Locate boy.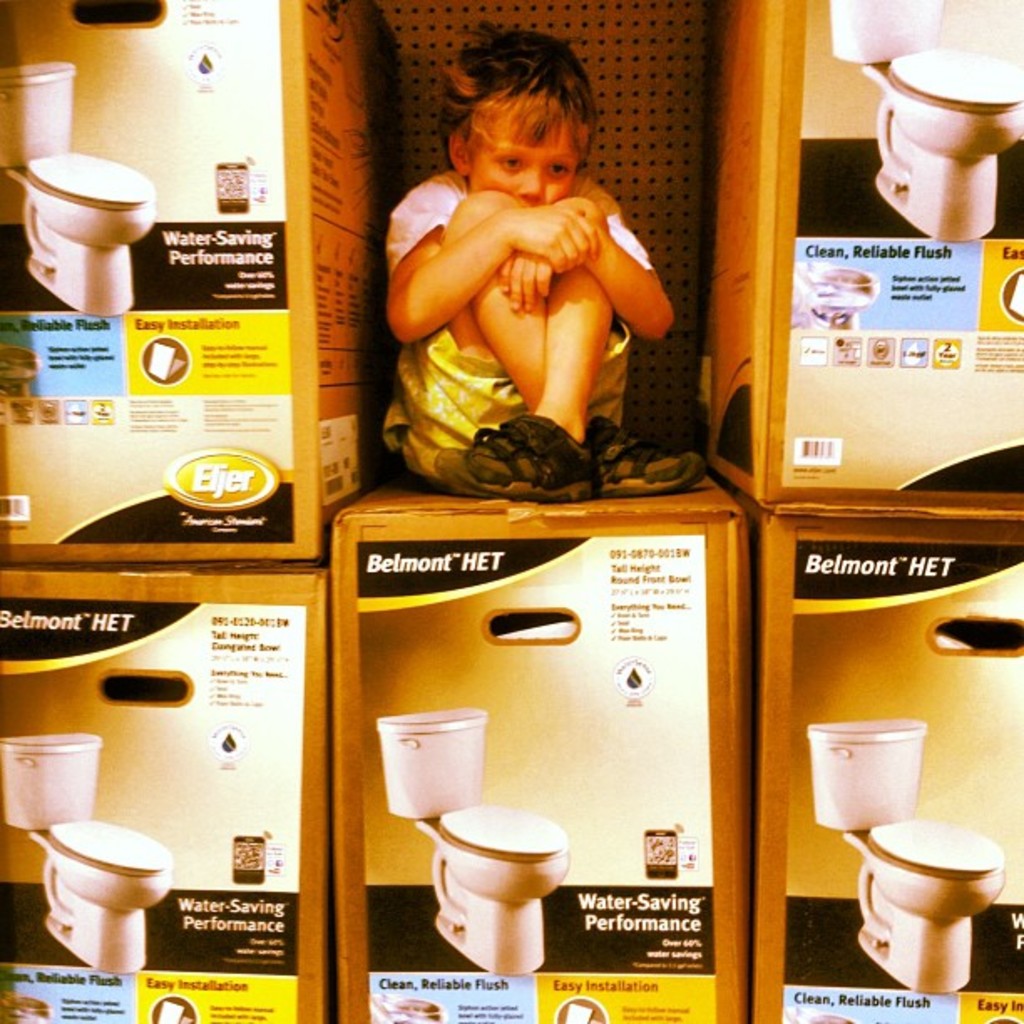
Bounding box: 370, 45, 706, 495.
